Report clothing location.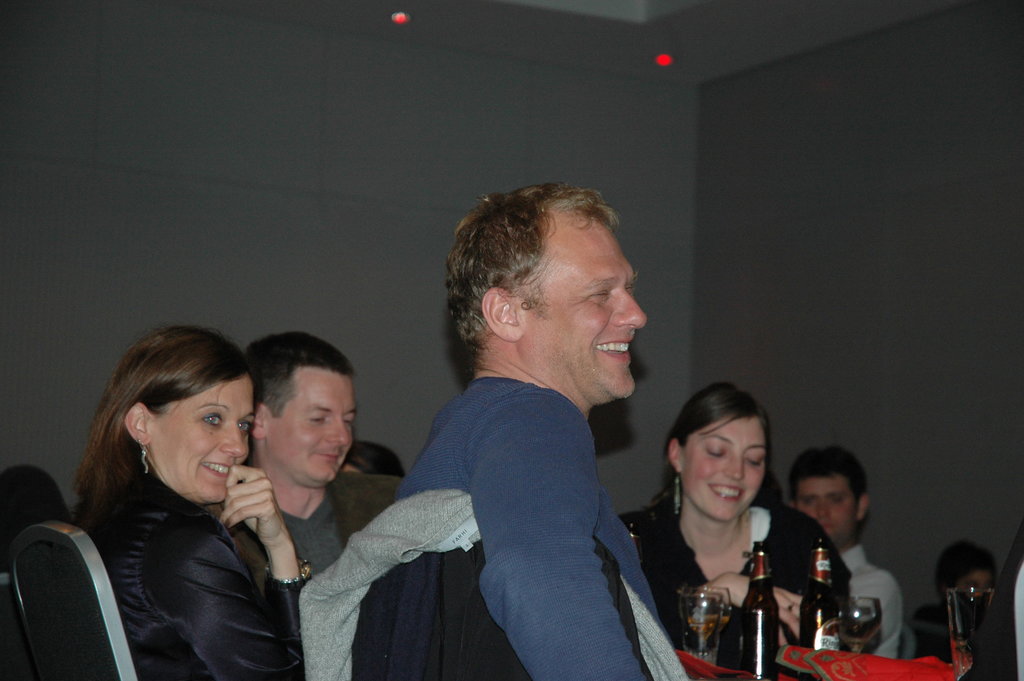
Report: [397,372,689,680].
